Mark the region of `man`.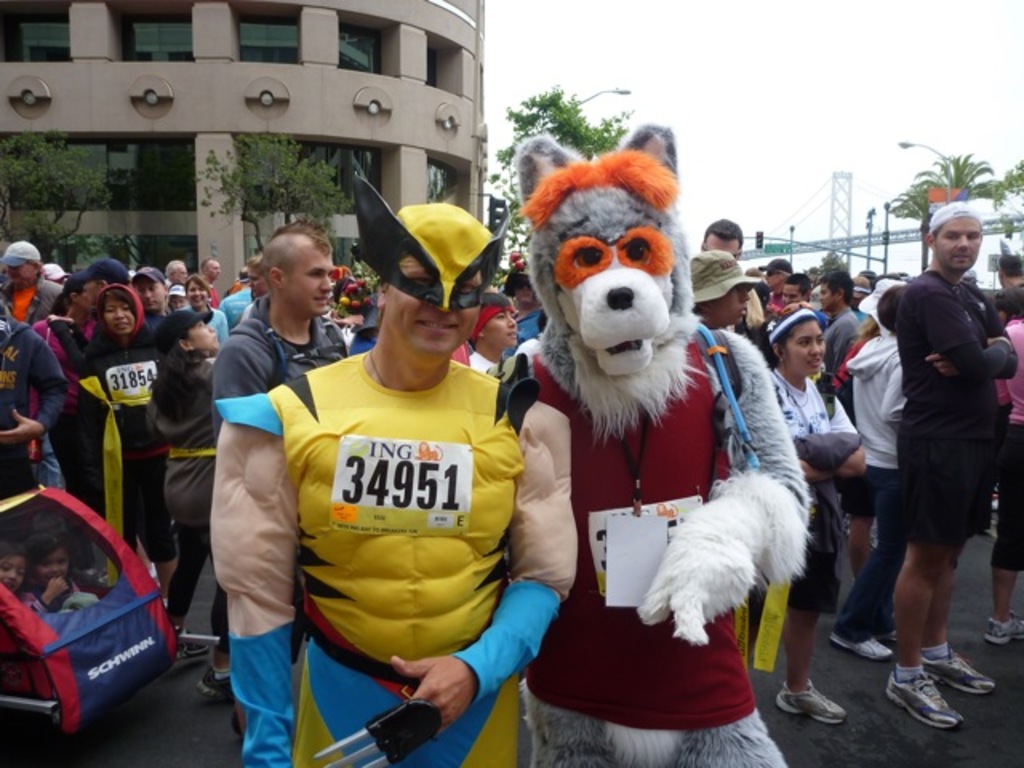
Region: Rect(893, 203, 1019, 725).
